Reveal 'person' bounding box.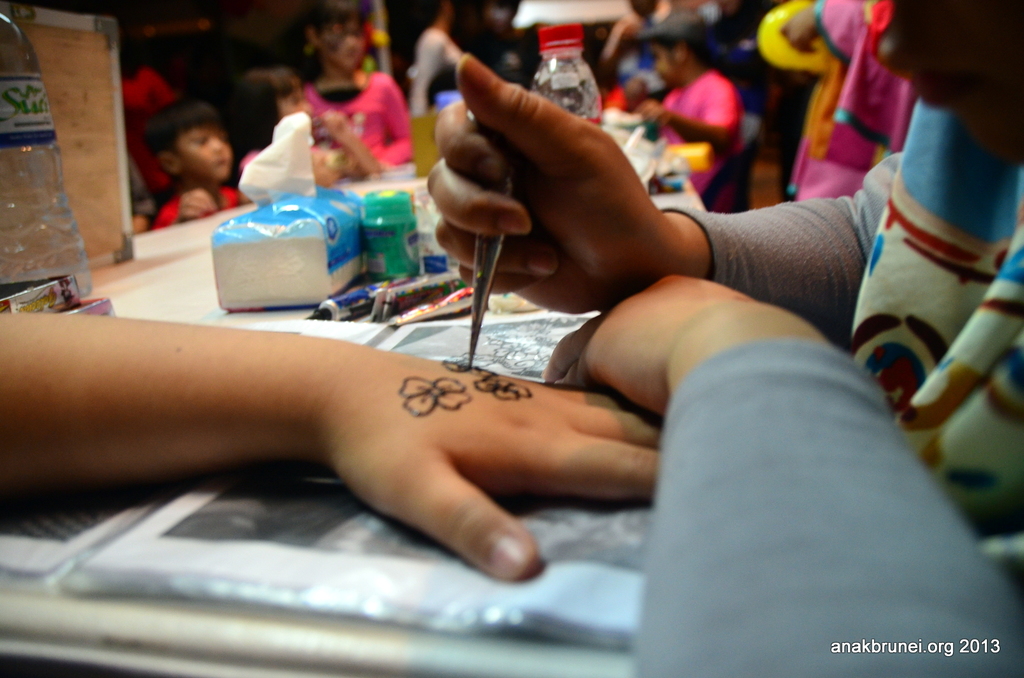
Revealed: (x1=240, y1=68, x2=372, y2=185).
